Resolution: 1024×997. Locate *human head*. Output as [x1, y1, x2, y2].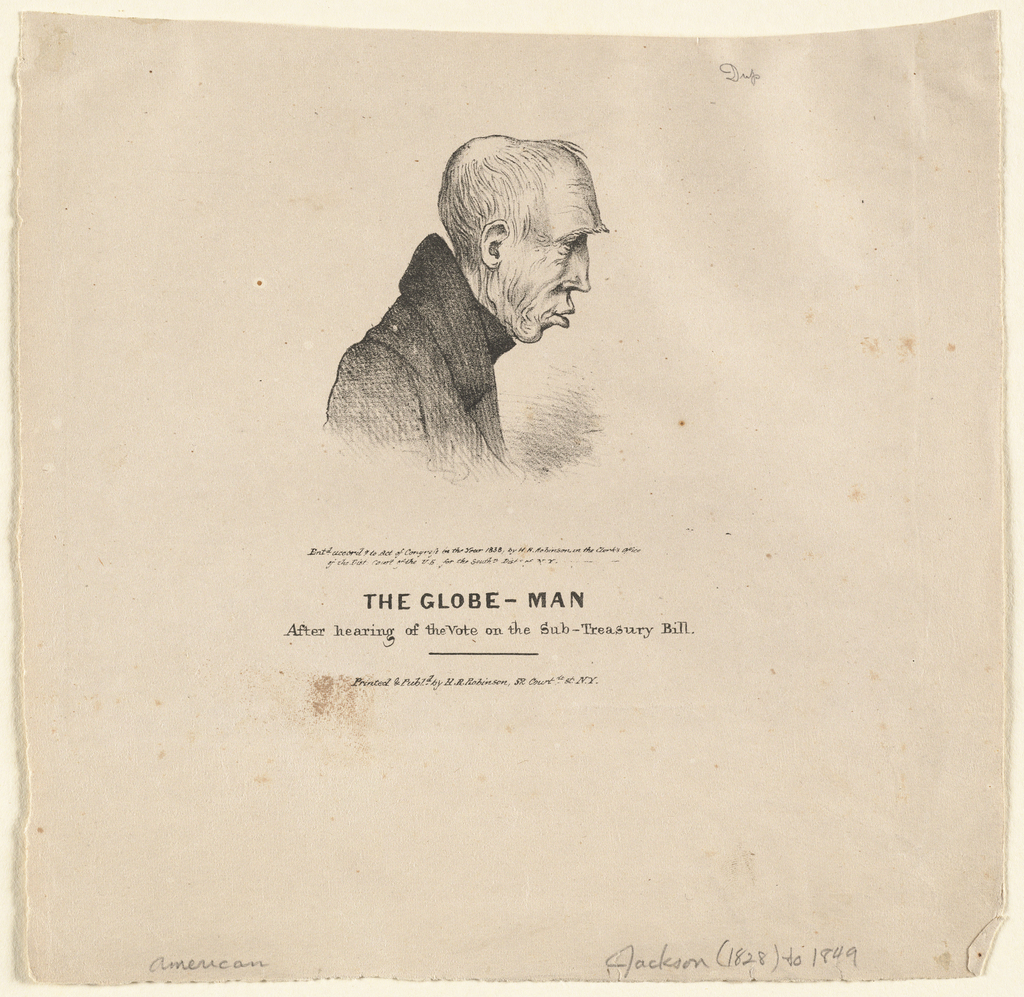
[435, 130, 610, 341].
